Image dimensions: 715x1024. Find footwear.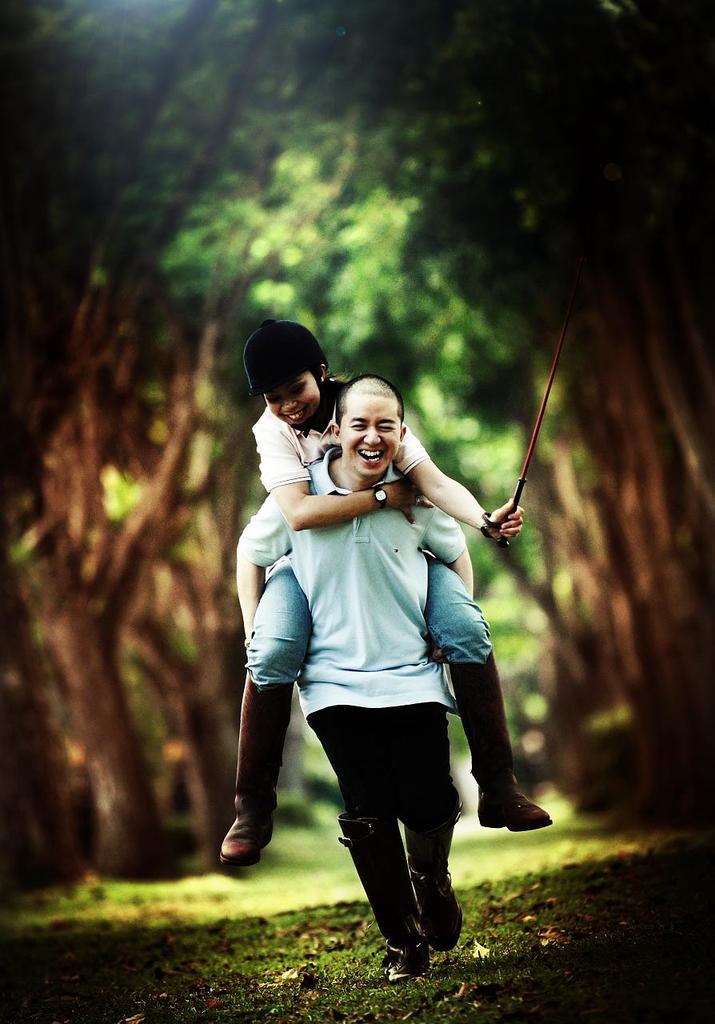
[217,678,294,876].
